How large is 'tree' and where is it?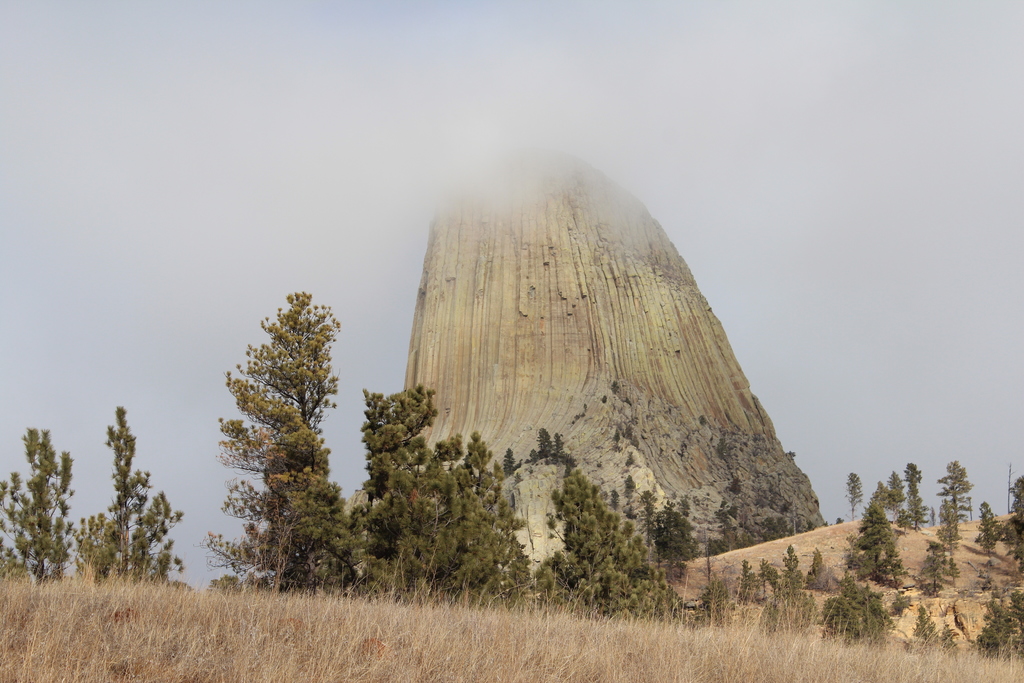
Bounding box: box=[657, 506, 690, 577].
